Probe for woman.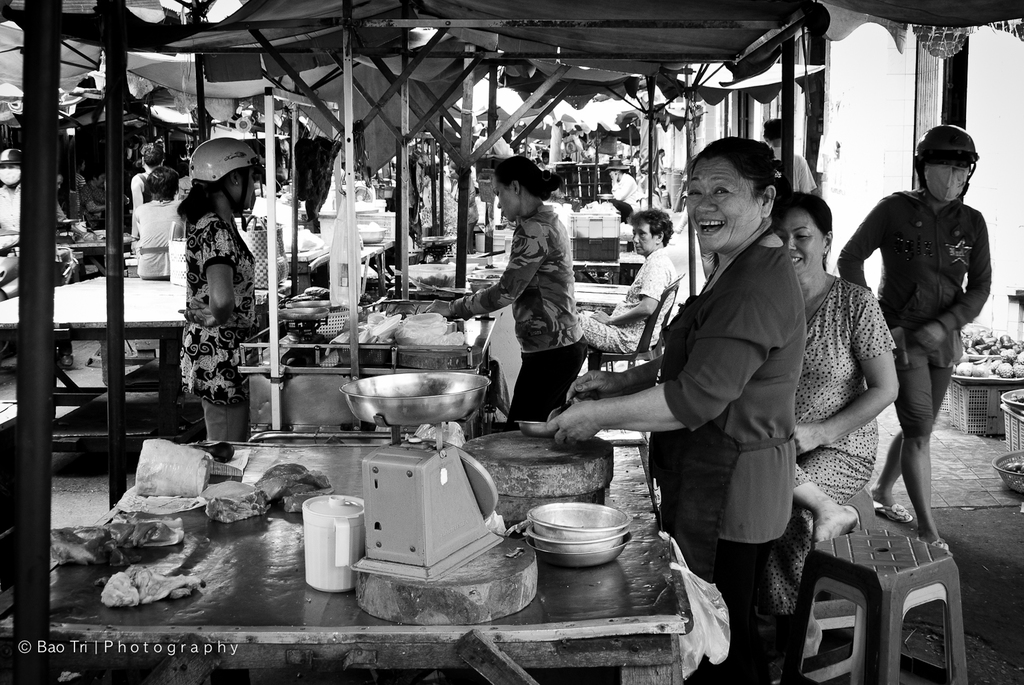
Probe result: [539, 134, 861, 684].
